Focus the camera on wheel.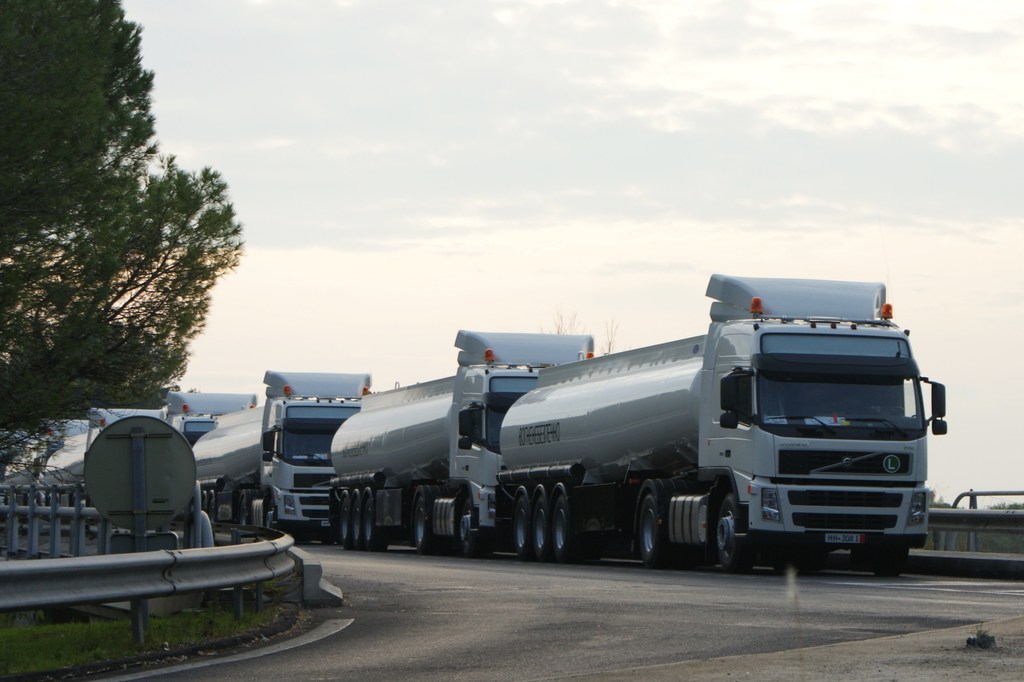
Focus region: (362,496,389,552).
